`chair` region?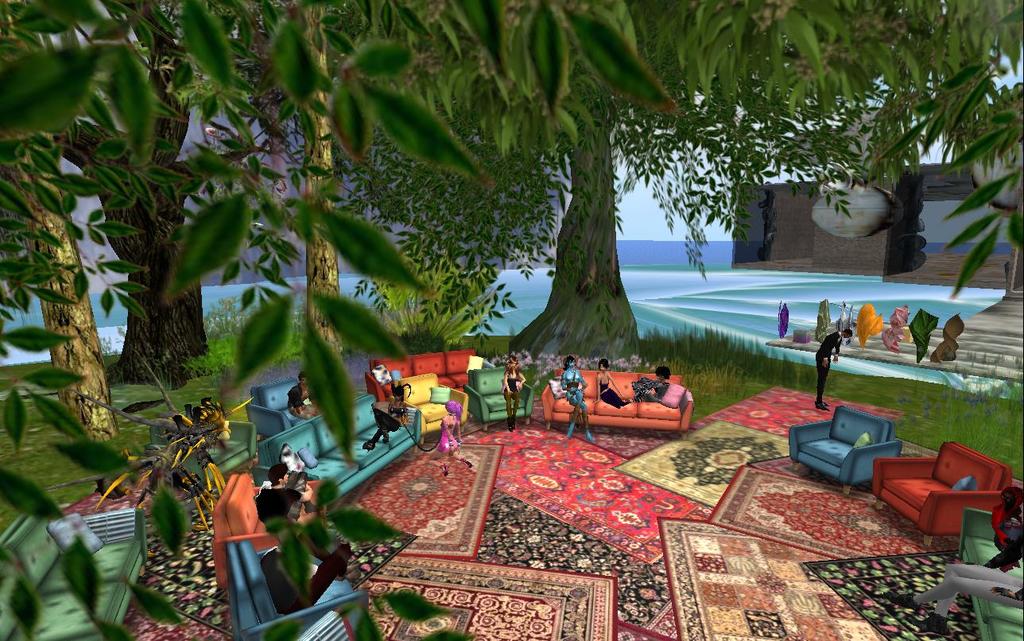
detection(463, 364, 533, 430)
